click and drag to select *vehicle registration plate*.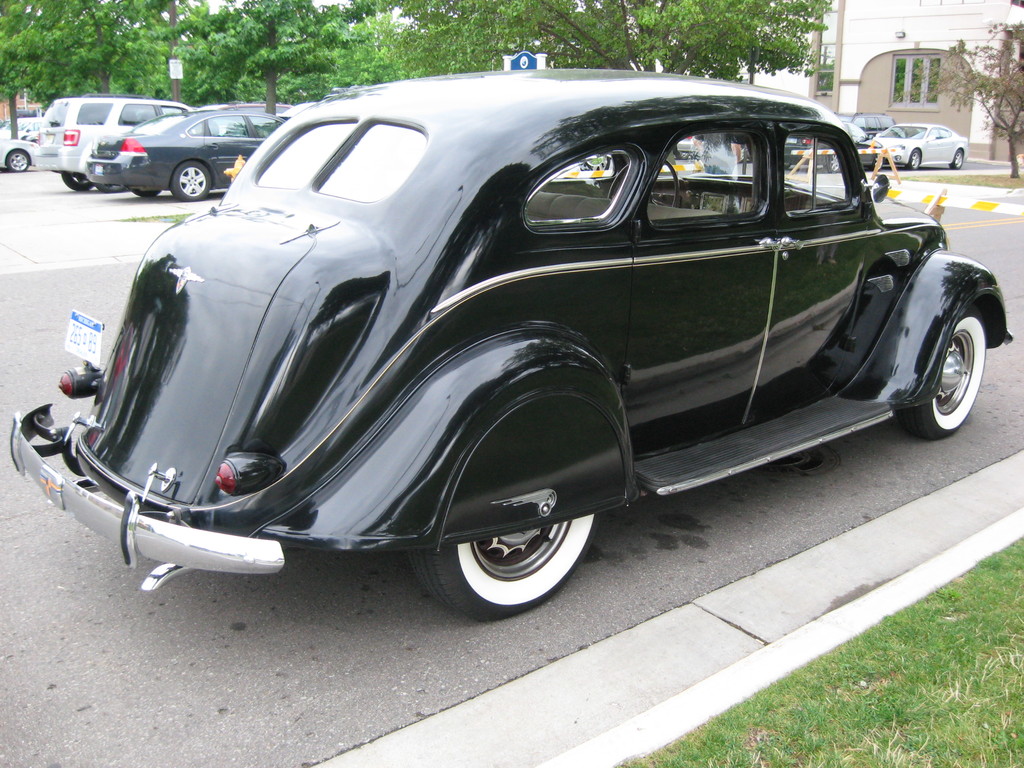
Selection: [63, 306, 103, 366].
